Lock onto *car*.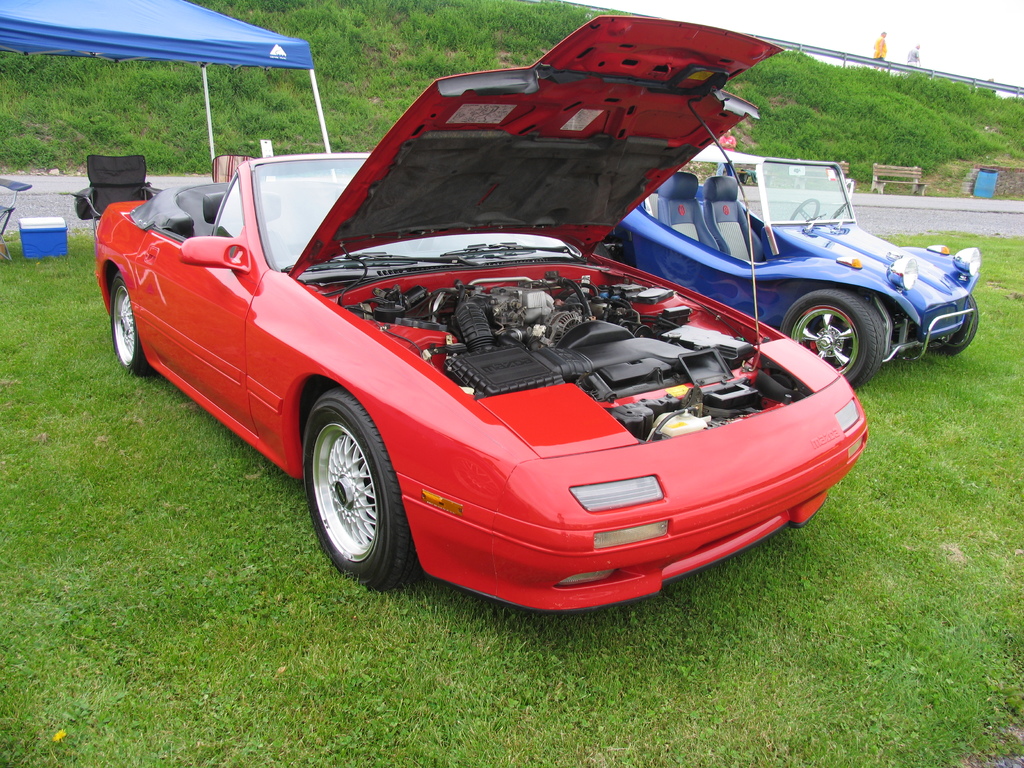
Locked: detection(91, 77, 922, 613).
